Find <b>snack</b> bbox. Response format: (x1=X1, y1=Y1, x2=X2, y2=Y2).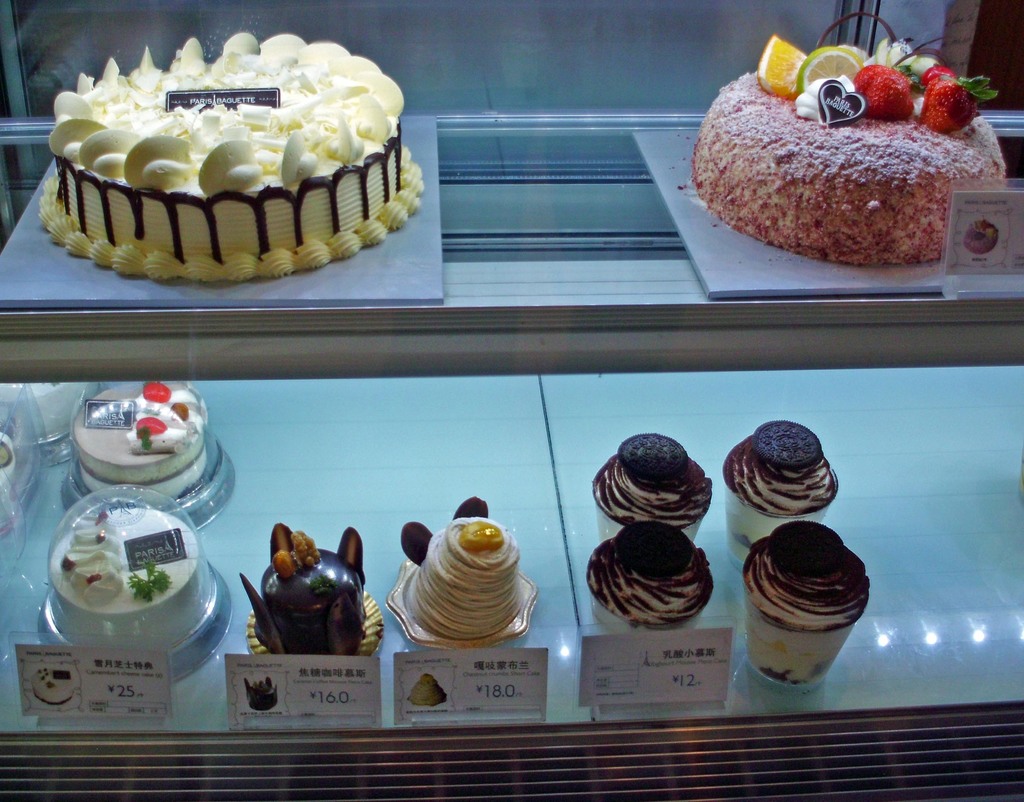
(x1=386, y1=499, x2=540, y2=648).
